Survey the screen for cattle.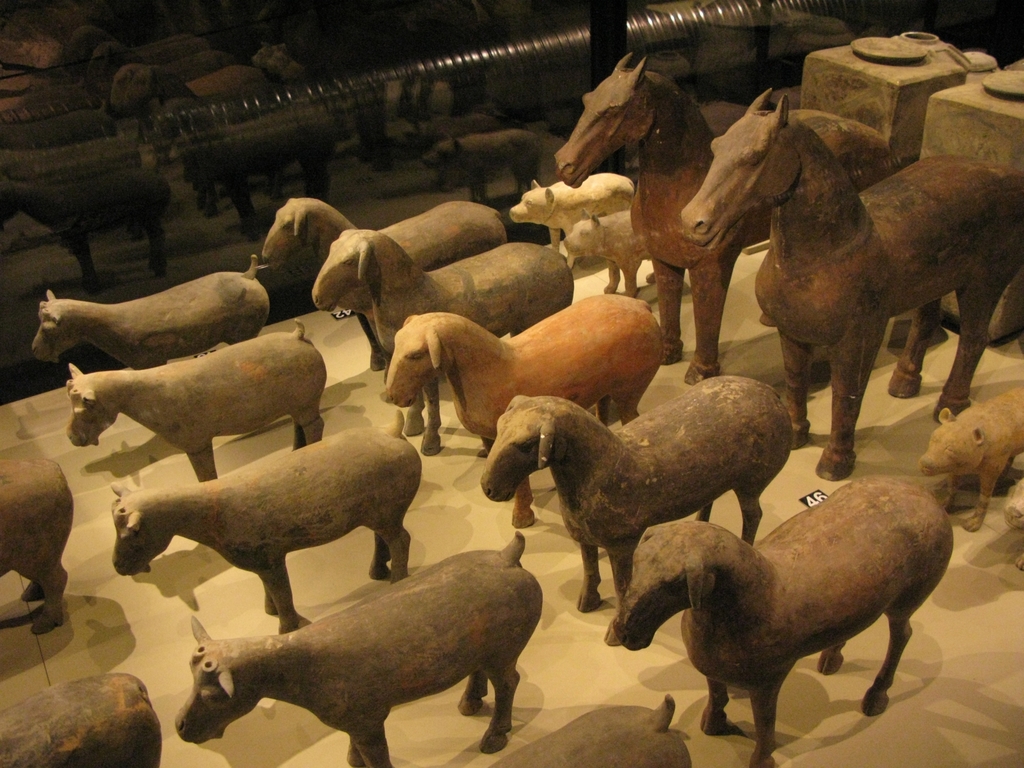
Survey found: [550, 60, 902, 380].
